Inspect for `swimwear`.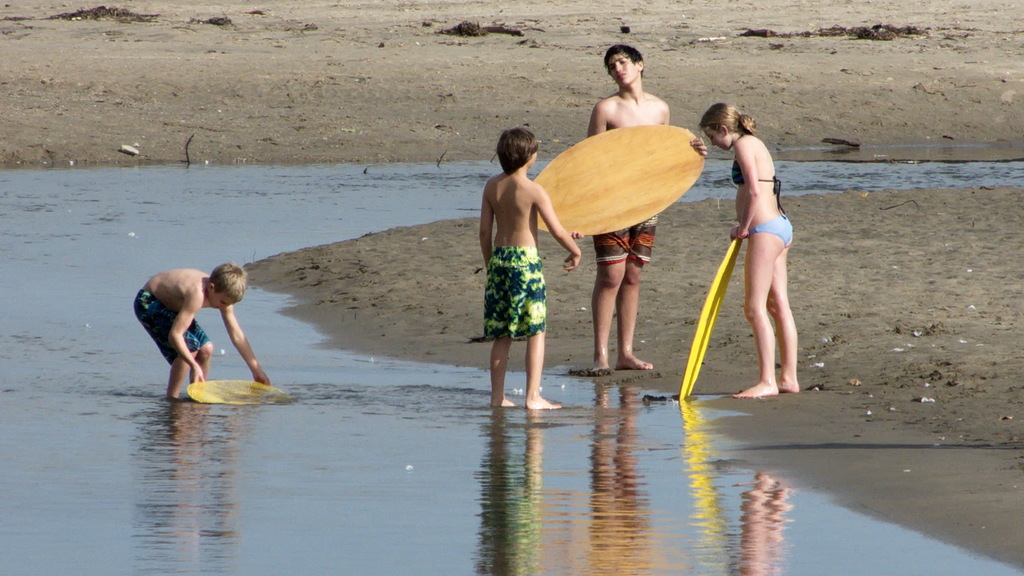
Inspection: Rect(132, 280, 209, 363).
